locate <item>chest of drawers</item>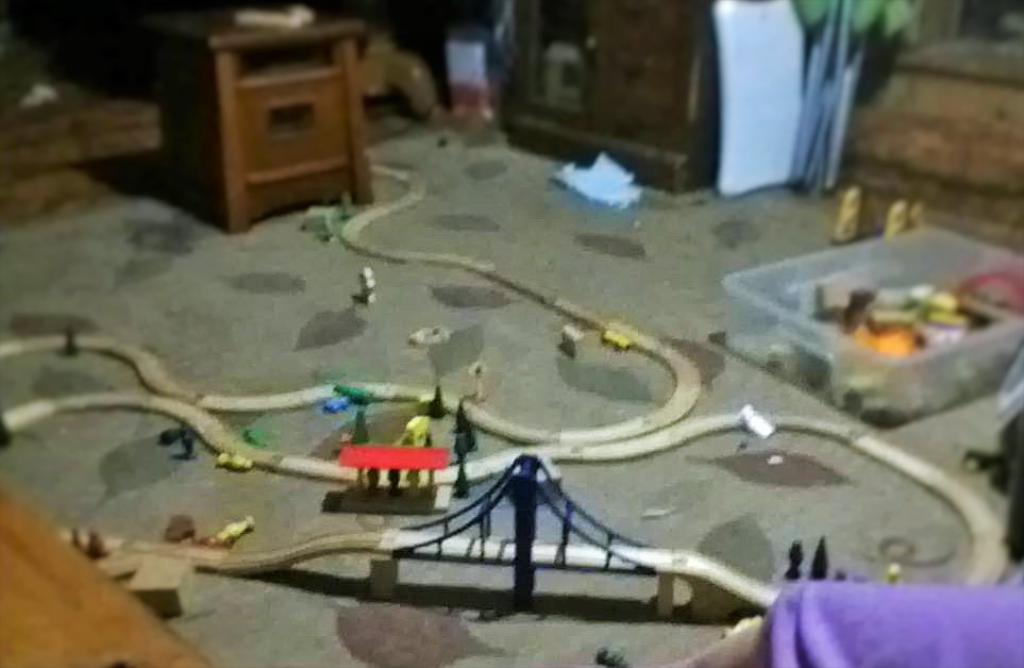
l=167, t=18, r=371, b=229
